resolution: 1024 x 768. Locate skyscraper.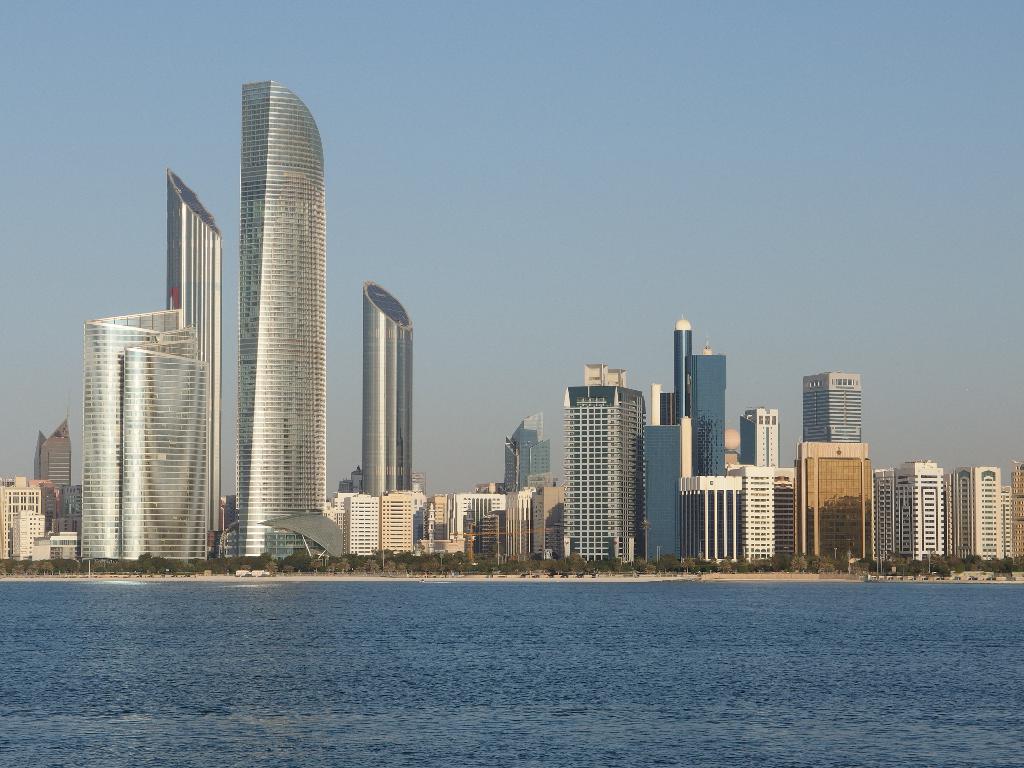
<region>735, 404, 777, 468</region>.
